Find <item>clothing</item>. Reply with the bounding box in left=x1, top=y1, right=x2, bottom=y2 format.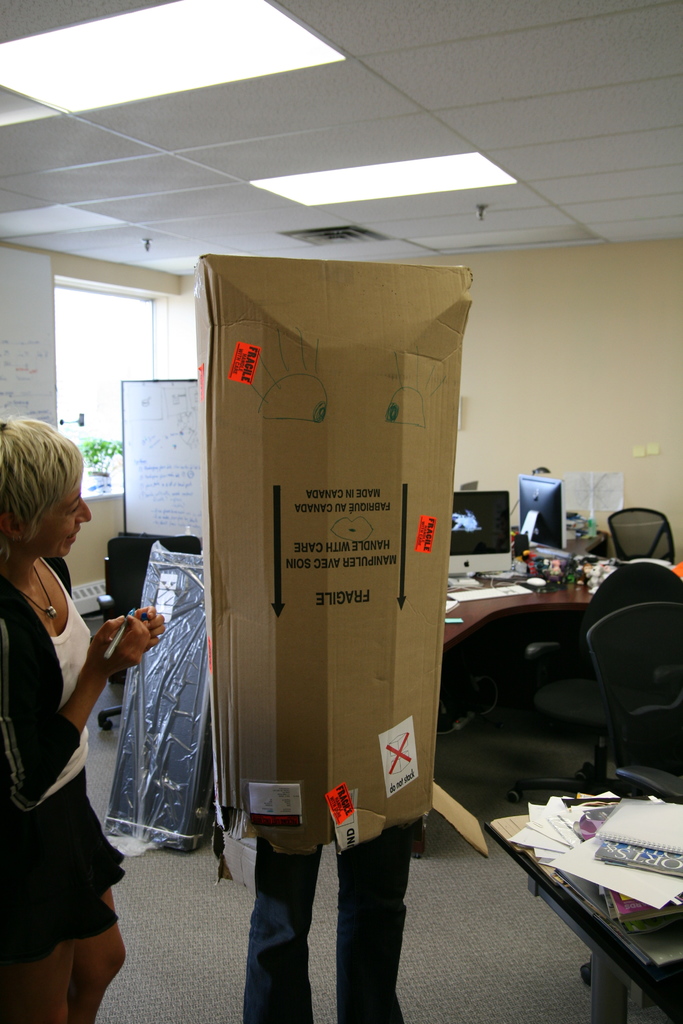
left=10, top=527, right=128, bottom=967.
